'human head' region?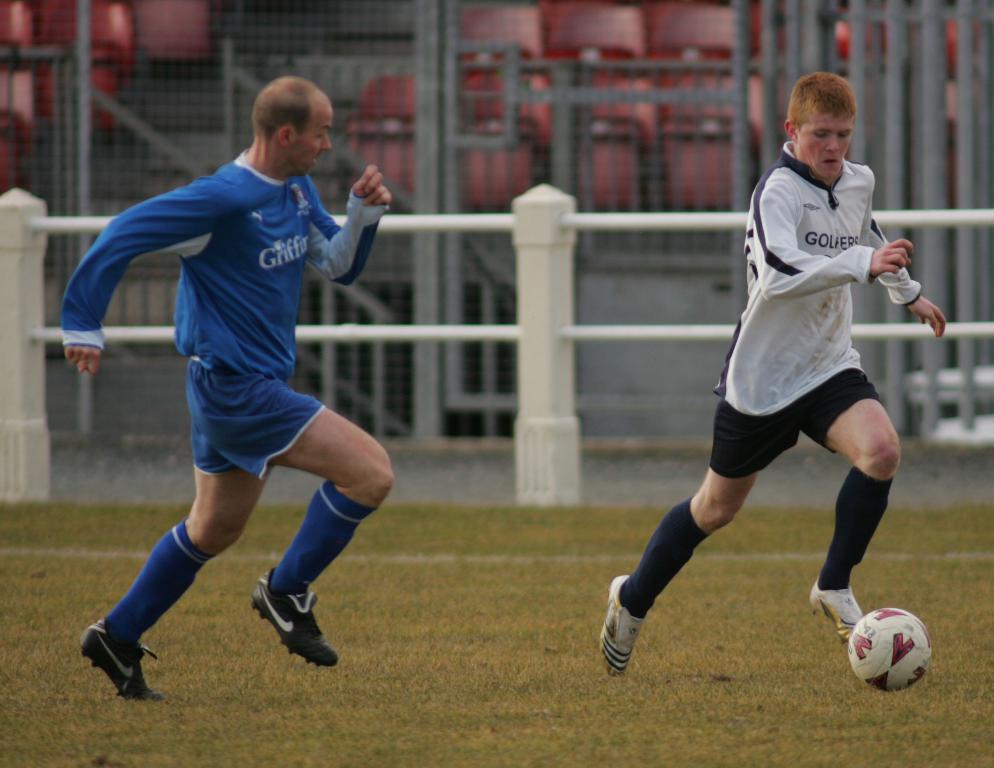
(252, 76, 331, 182)
